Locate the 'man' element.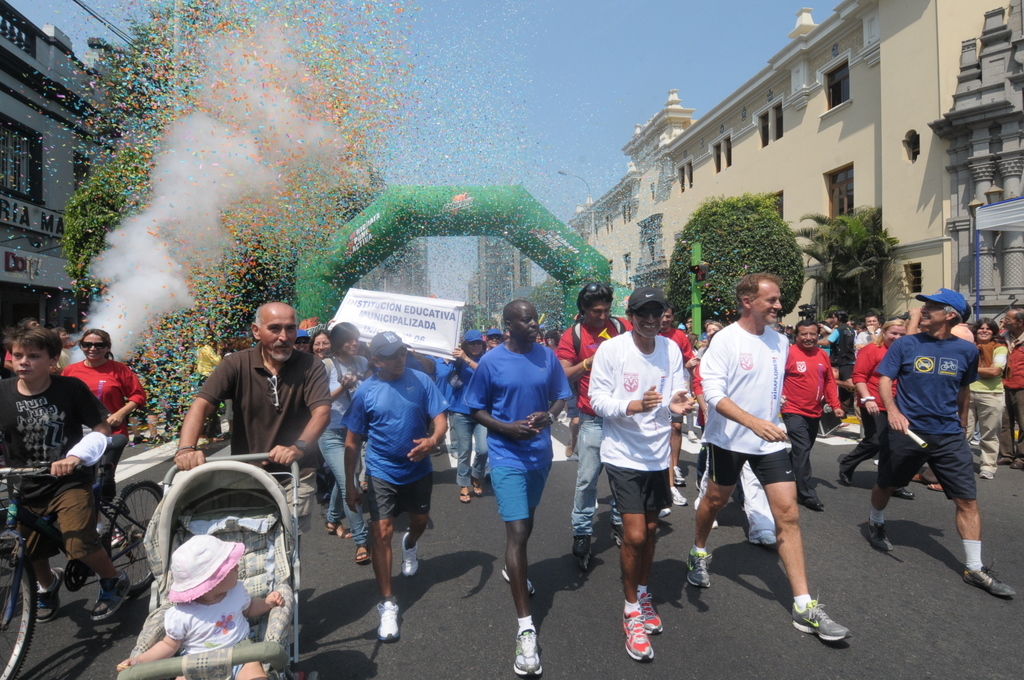
Element bbox: 664/292/690/402.
